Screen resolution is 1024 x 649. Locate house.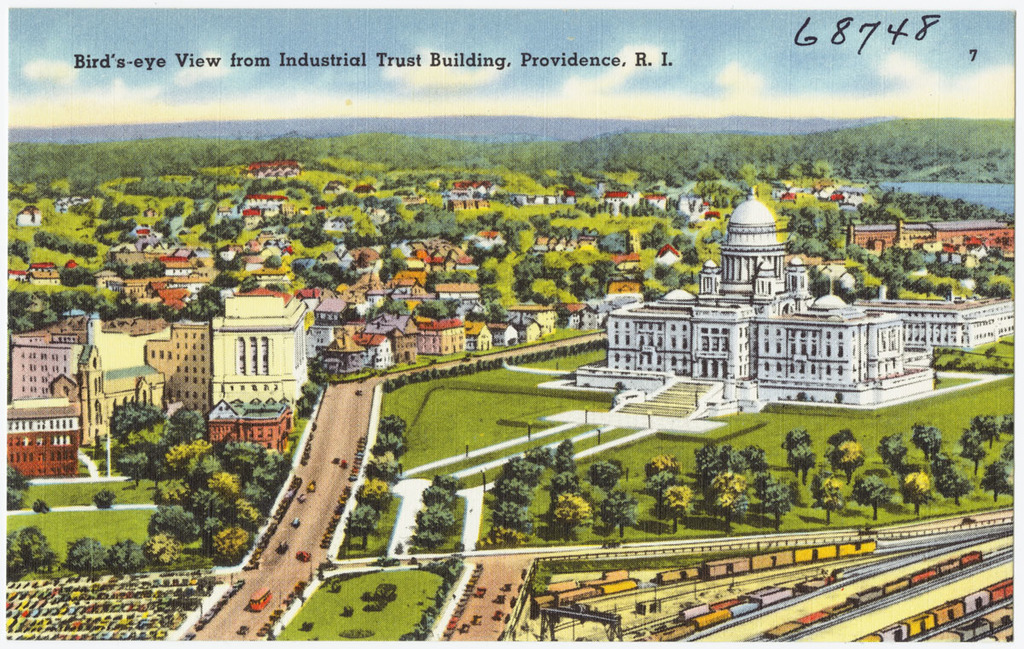
bbox(155, 325, 222, 429).
